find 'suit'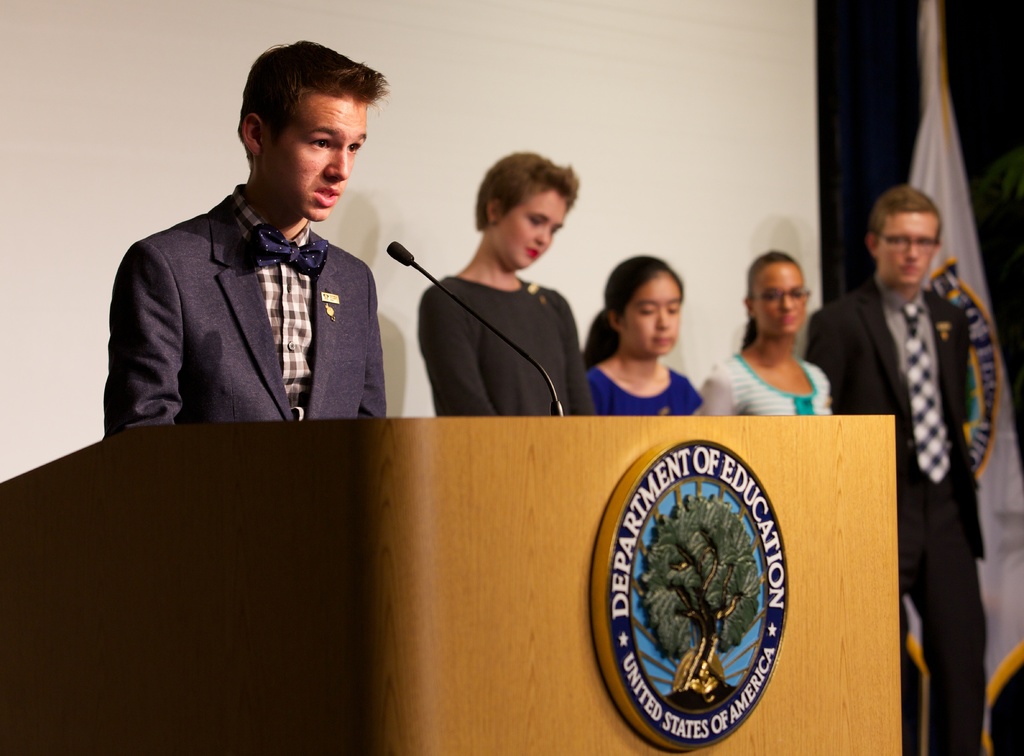
l=804, t=273, r=989, b=755
